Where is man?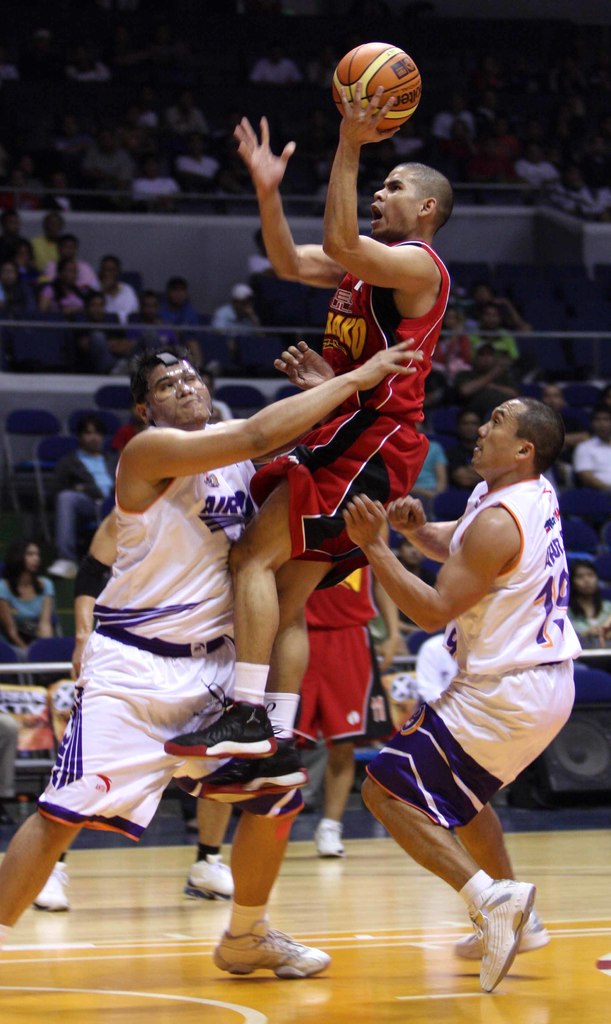
[x1=53, y1=404, x2=122, y2=493].
